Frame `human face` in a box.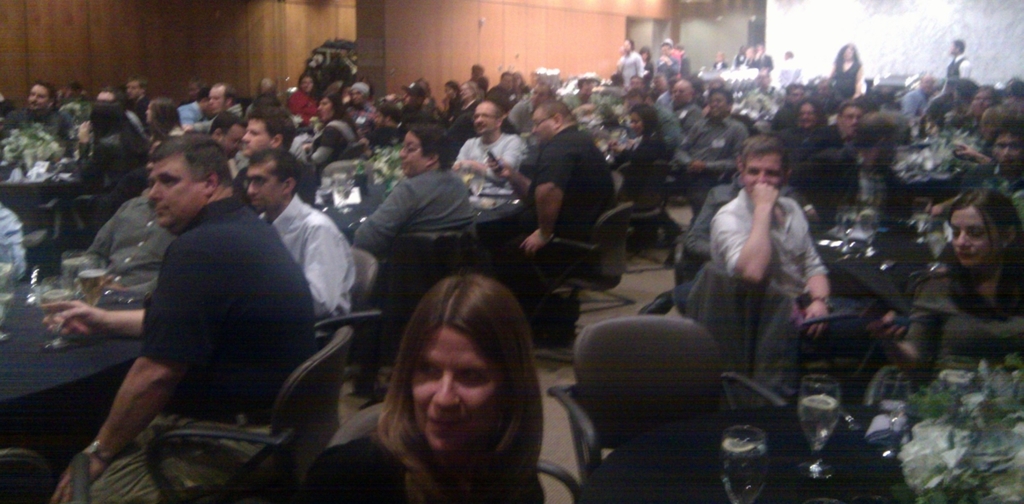
[971,84,995,108].
